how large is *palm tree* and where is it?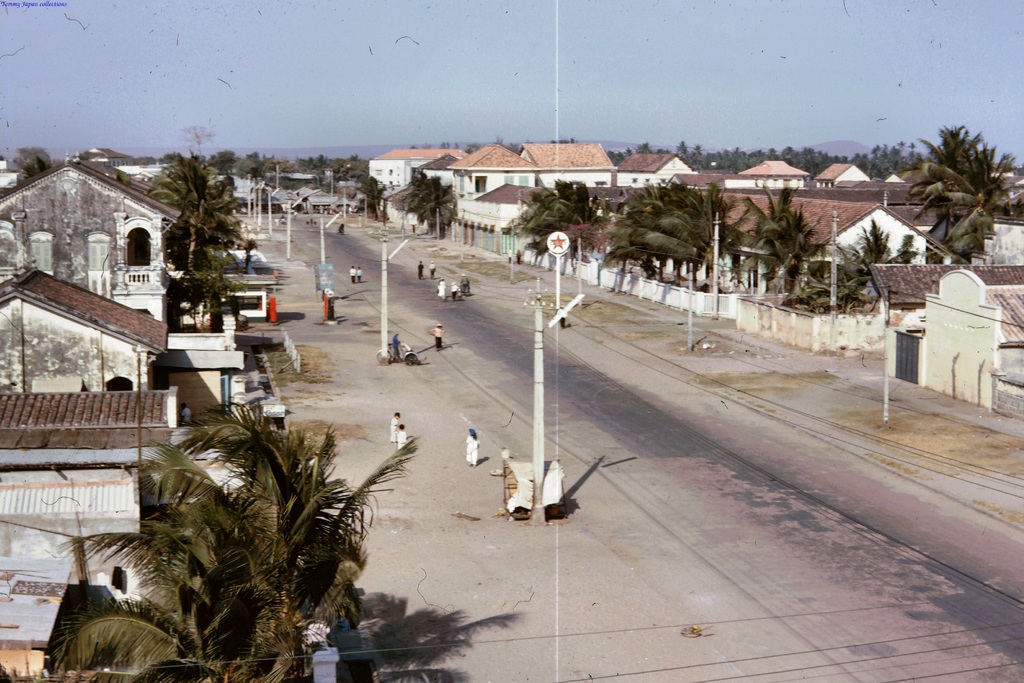
Bounding box: pyautogui.locateOnScreen(163, 148, 246, 213).
